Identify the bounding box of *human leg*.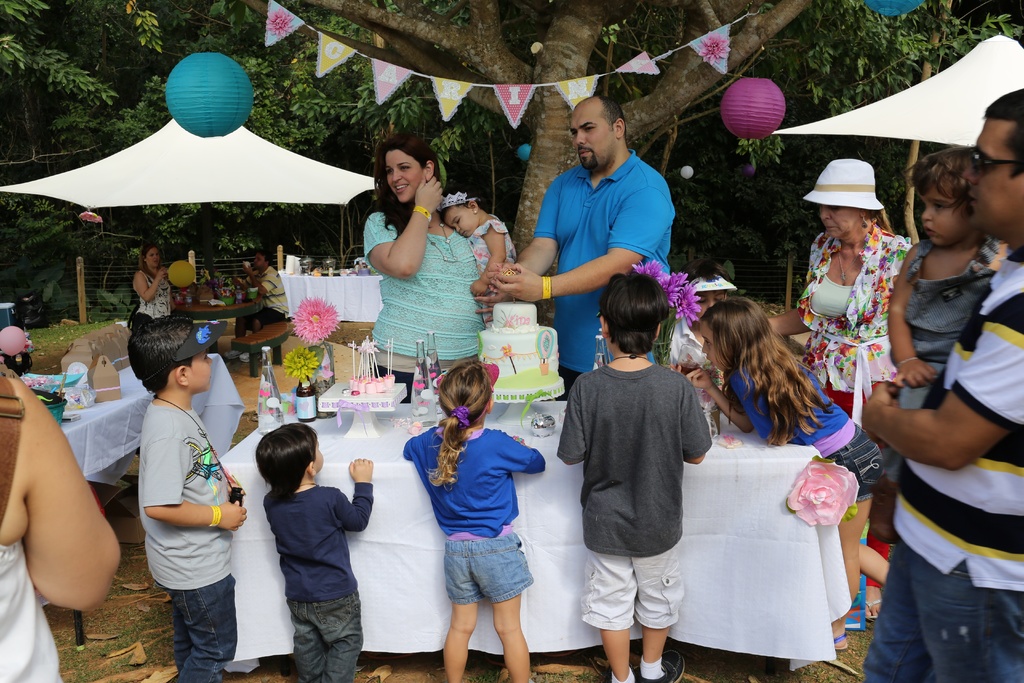
(left=860, top=540, right=892, bottom=579).
